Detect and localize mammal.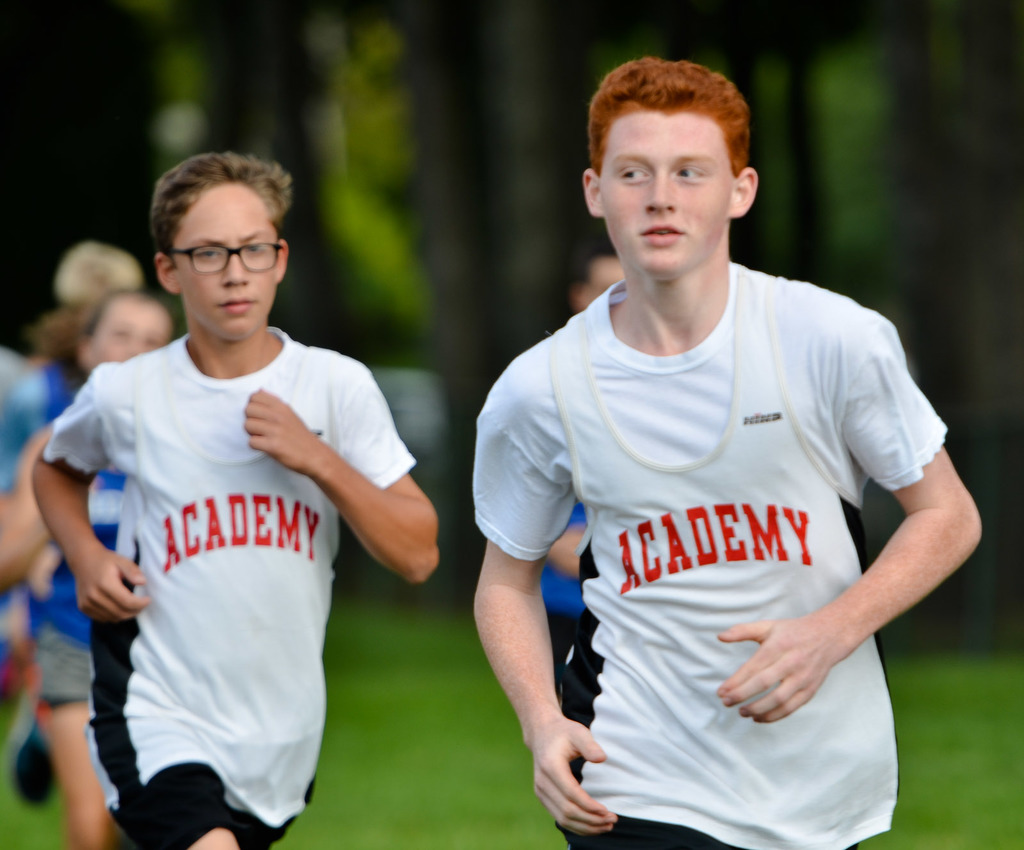
Localized at x1=24 y1=285 x2=173 y2=801.
